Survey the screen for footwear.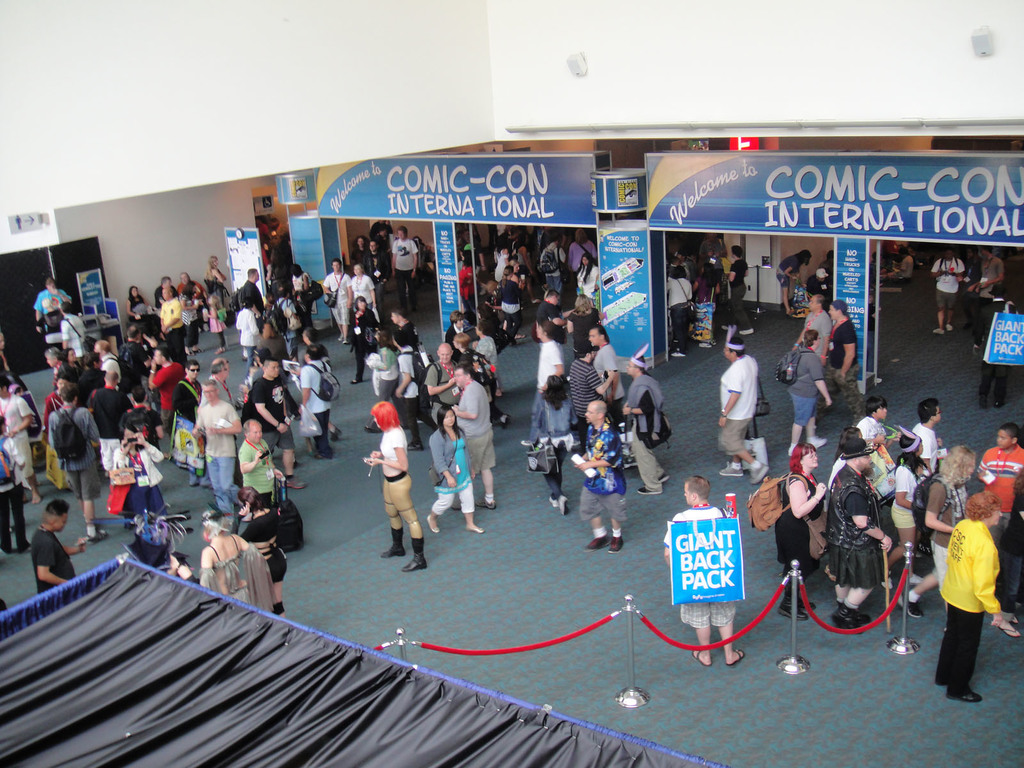
Survey found: [left=833, top=609, right=858, bottom=628].
